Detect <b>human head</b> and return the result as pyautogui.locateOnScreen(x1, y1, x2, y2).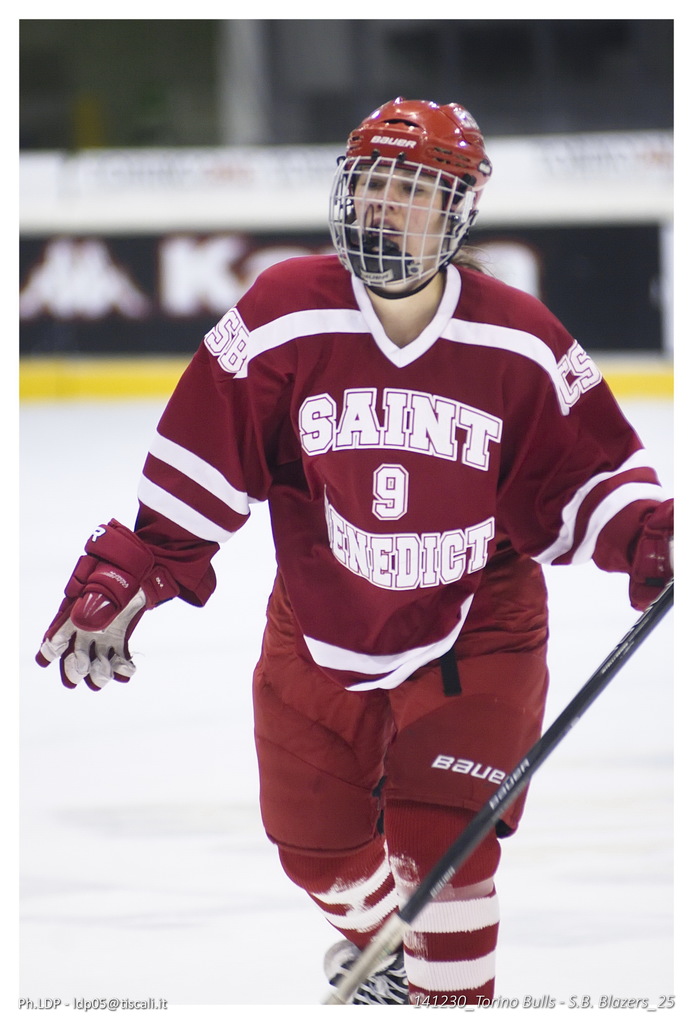
pyautogui.locateOnScreen(328, 102, 500, 324).
